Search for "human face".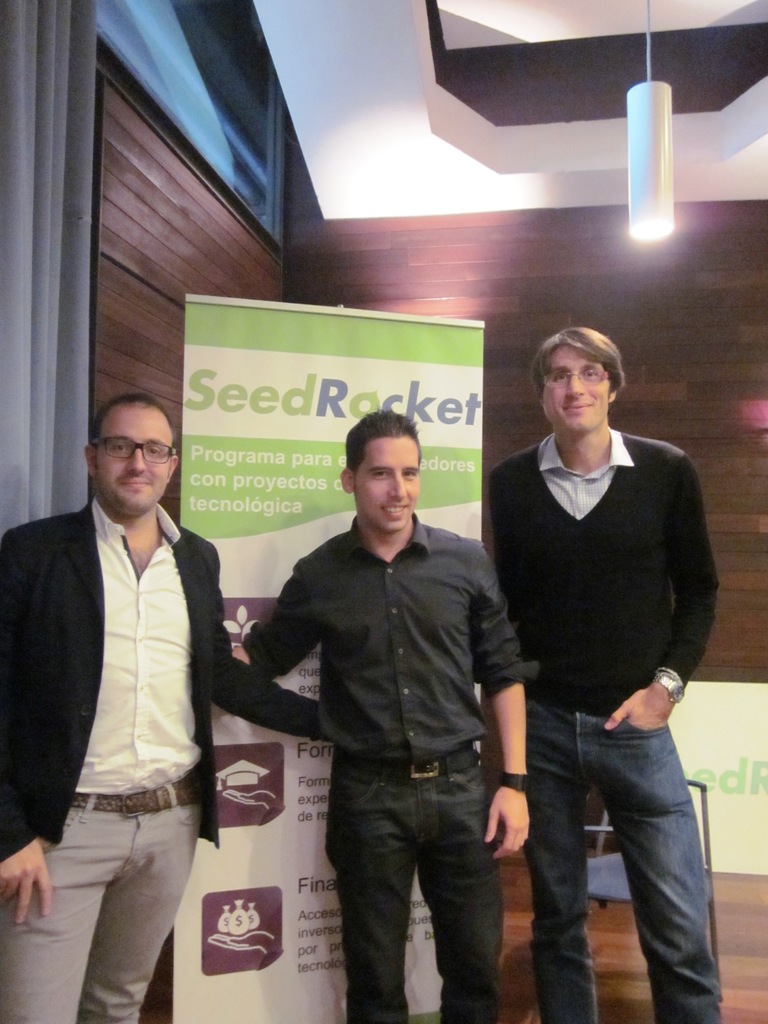
Found at 356, 435, 420, 532.
